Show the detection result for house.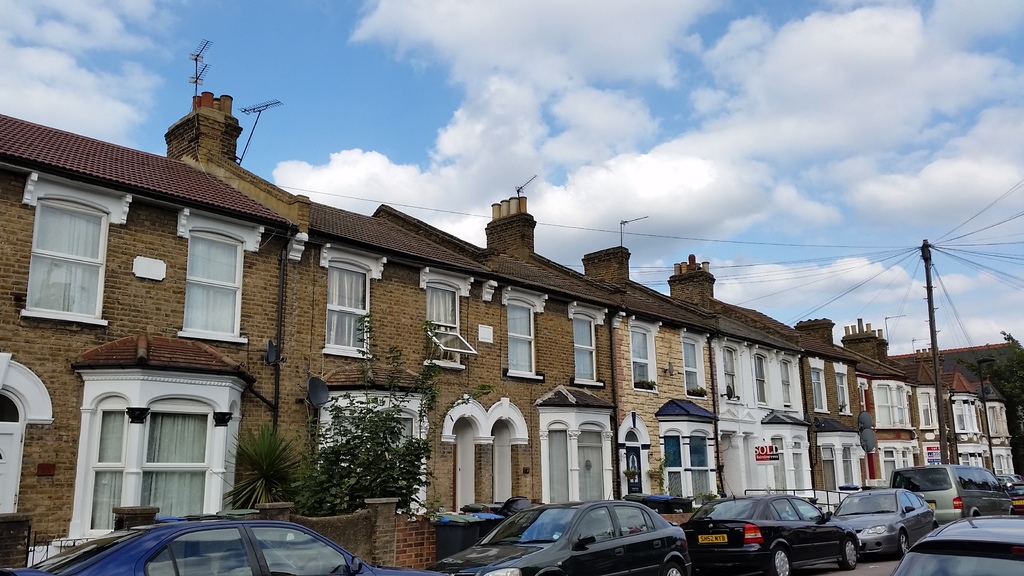
278:188:623:575.
